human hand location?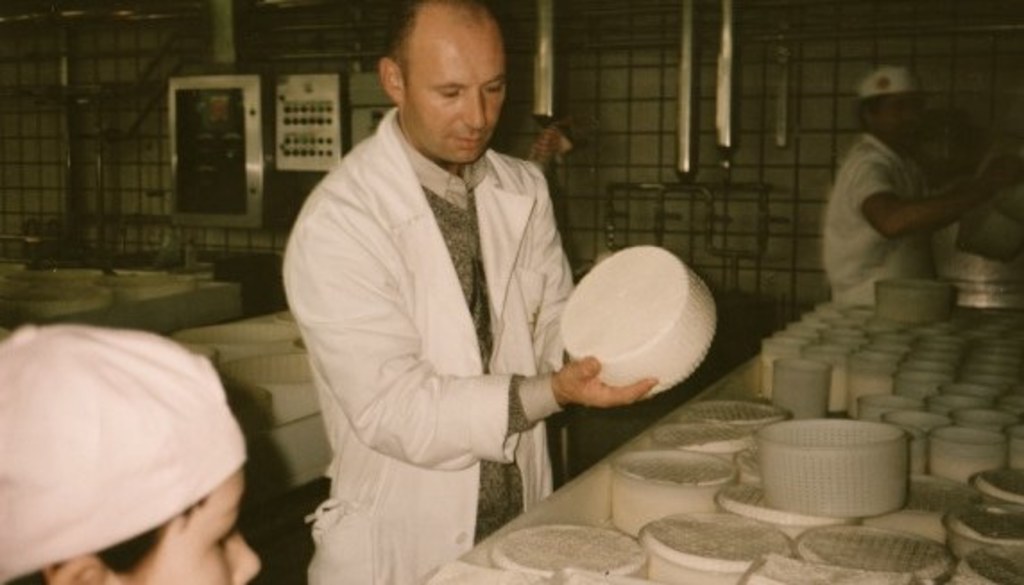
locate(985, 152, 1022, 193)
